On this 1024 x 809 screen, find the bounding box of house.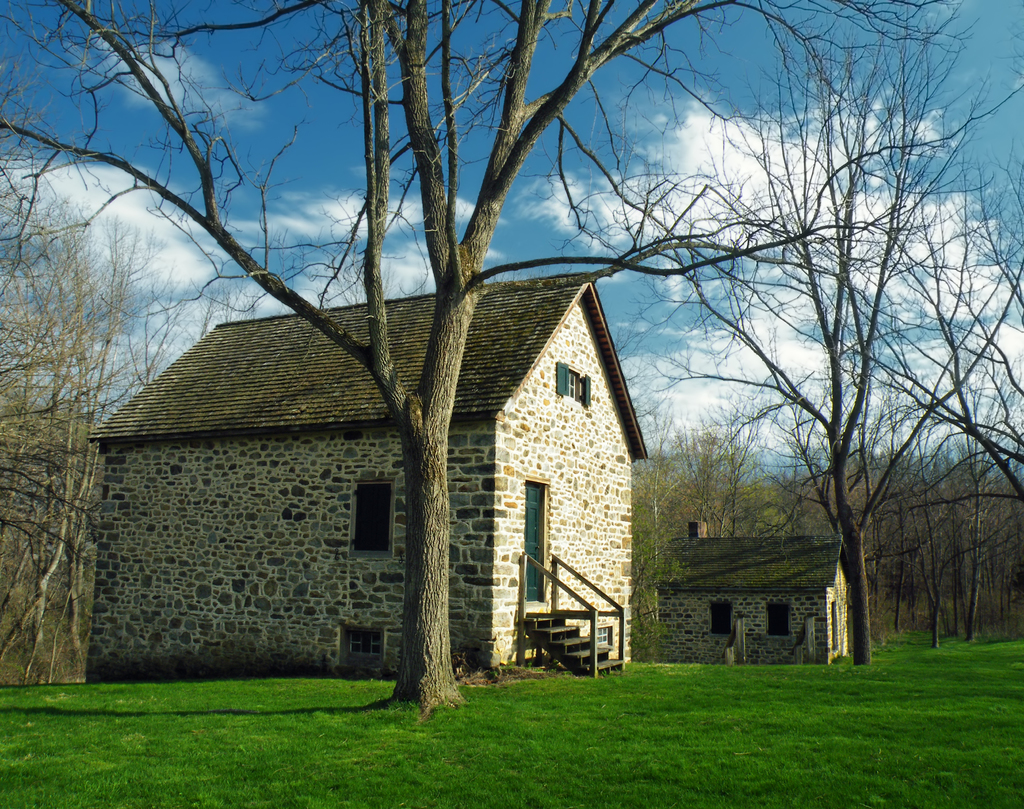
Bounding box: <region>77, 266, 647, 677</region>.
